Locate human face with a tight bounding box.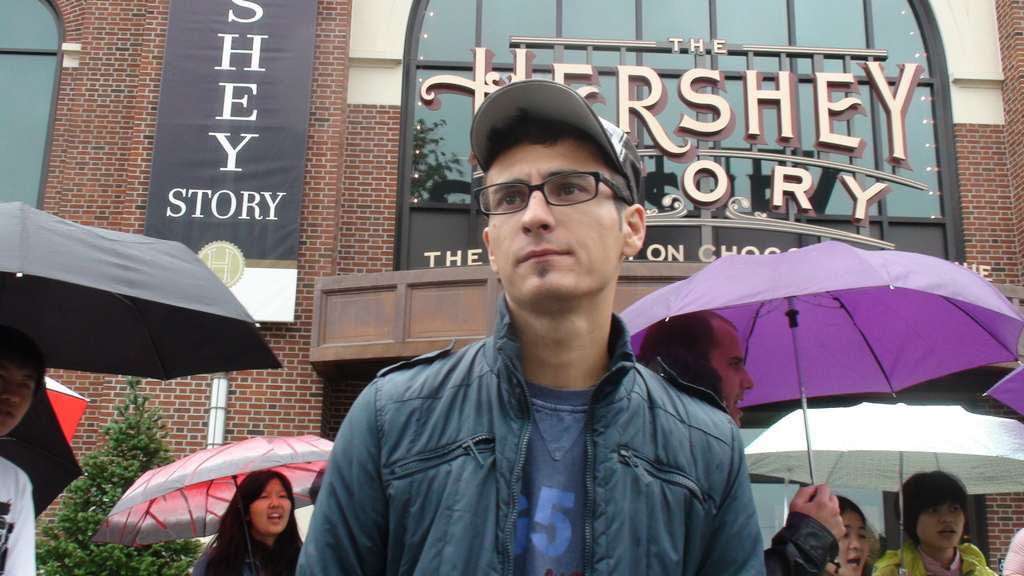
locate(909, 500, 965, 550).
